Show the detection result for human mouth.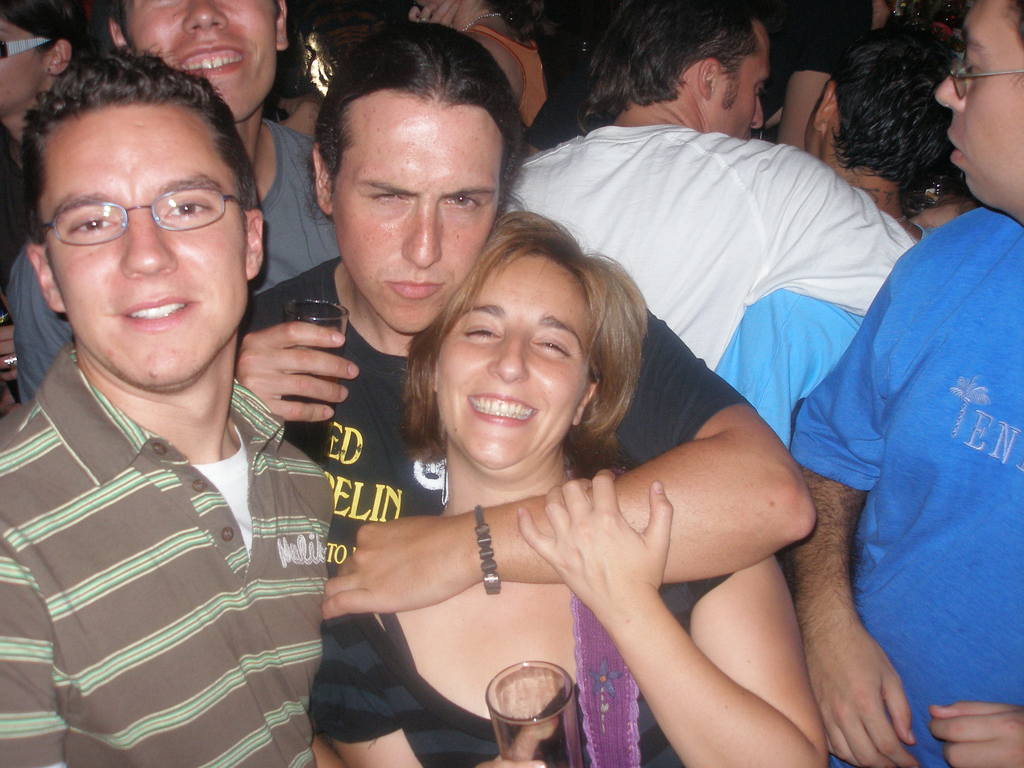
locate(390, 267, 445, 303).
